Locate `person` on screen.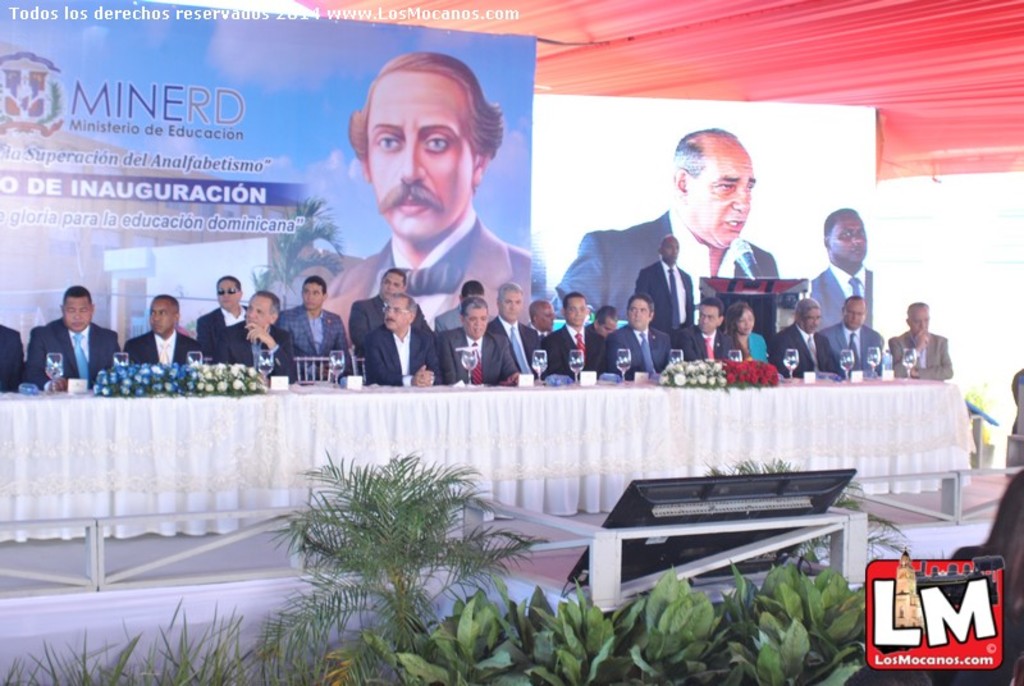
On screen at 26:280:122:388.
